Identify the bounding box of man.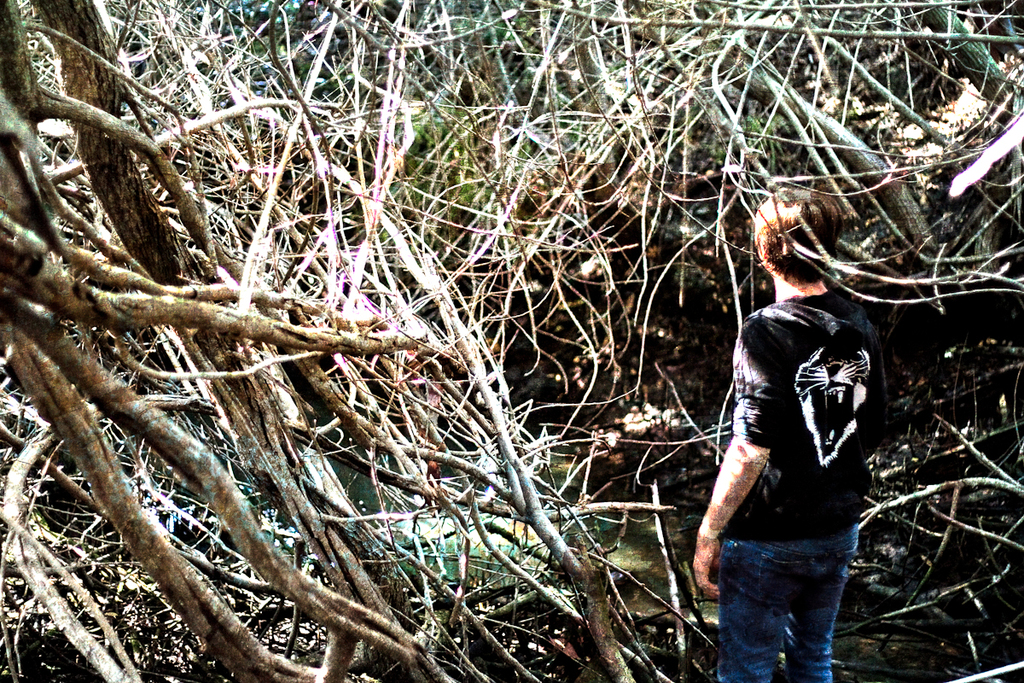
<bbox>689, 184, 892, 682</bbox>.
